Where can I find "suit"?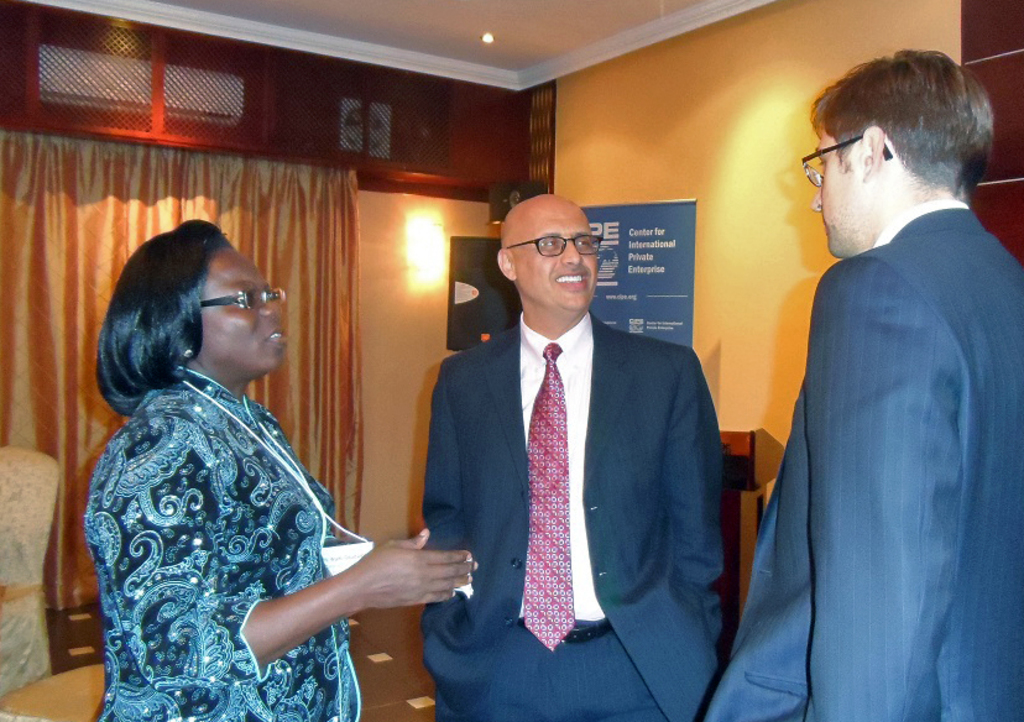
You can find it at <bbox>742, 68, 1014, 710</bbox>.
